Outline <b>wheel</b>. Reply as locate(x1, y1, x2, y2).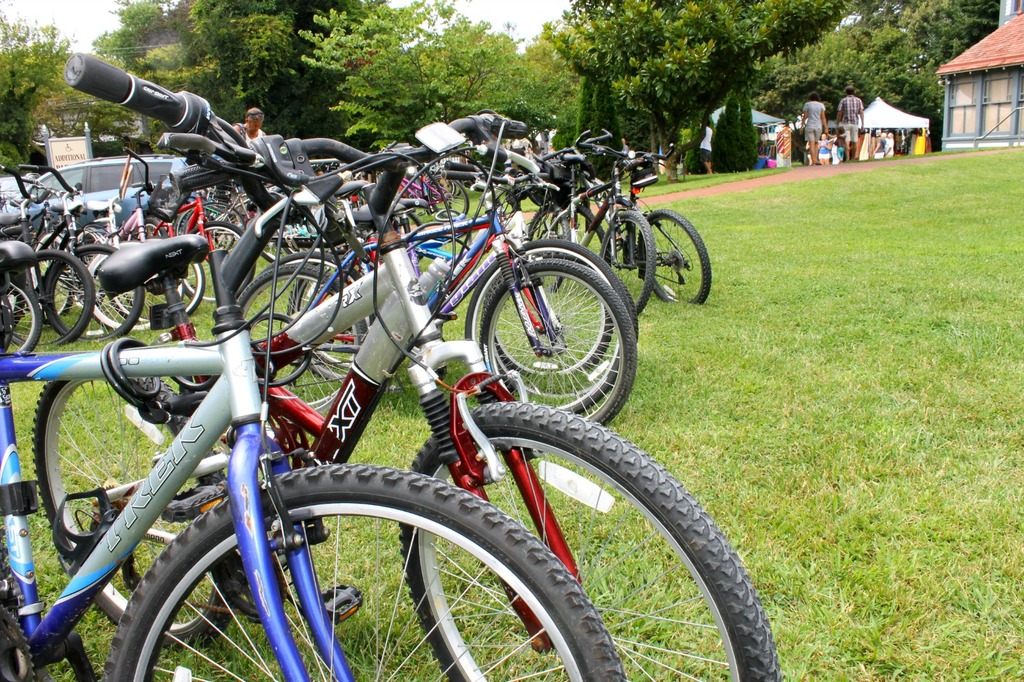
locate(476, 259, 637, 428).
